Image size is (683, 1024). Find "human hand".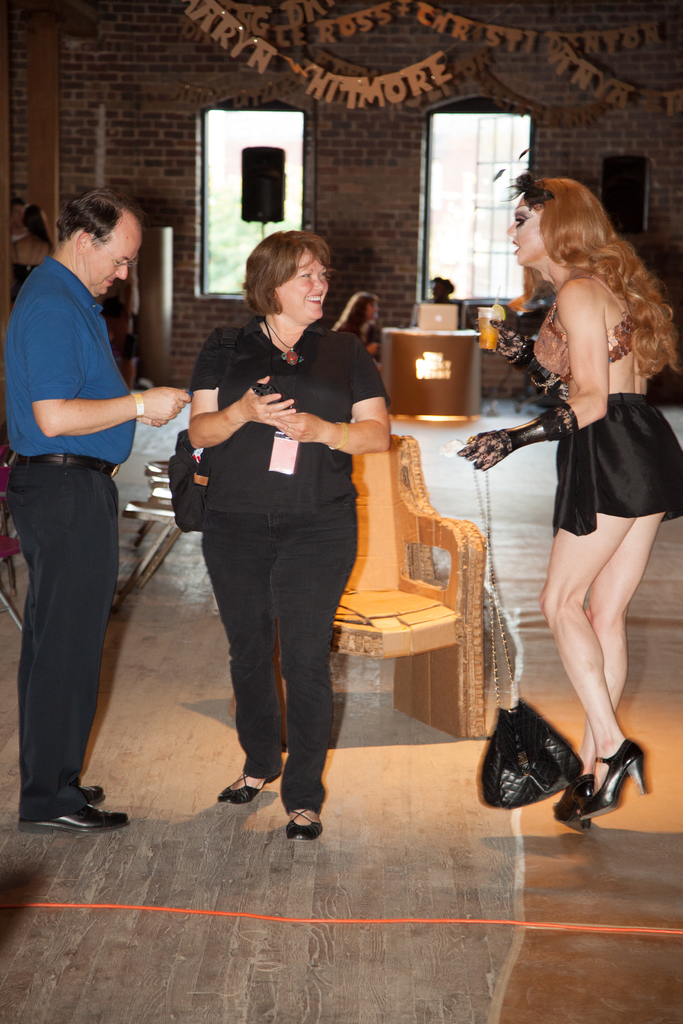
crop(471, 312, 525, 364).
